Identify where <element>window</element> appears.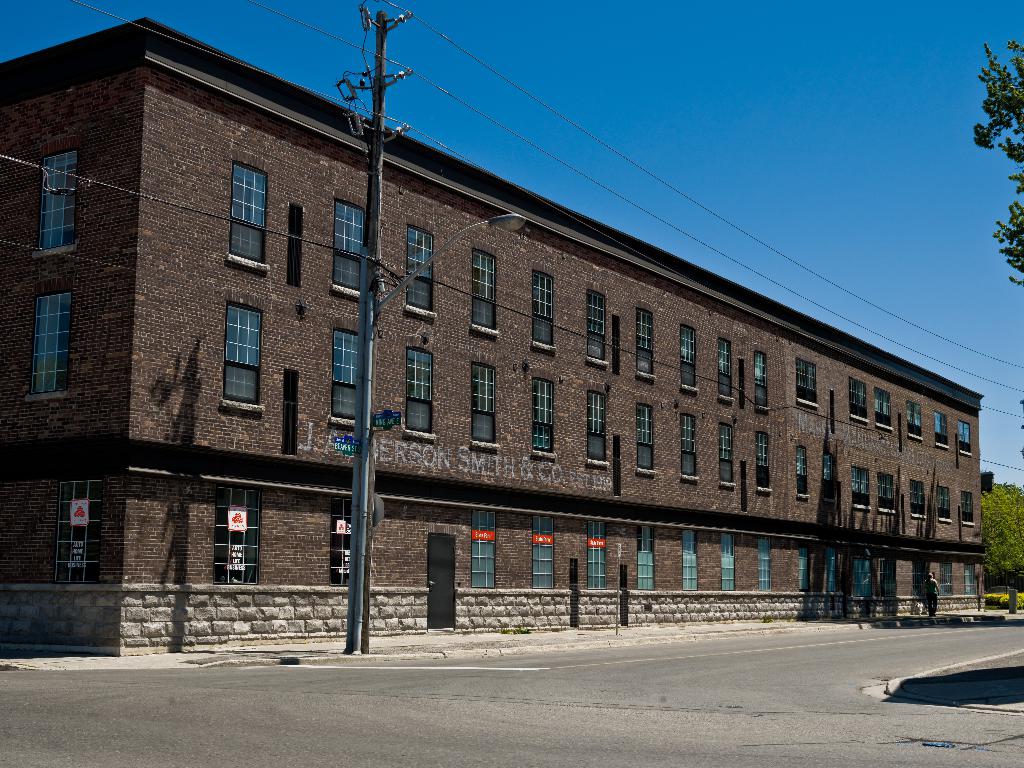
Appears at locate(795, 446, 807, 499).
